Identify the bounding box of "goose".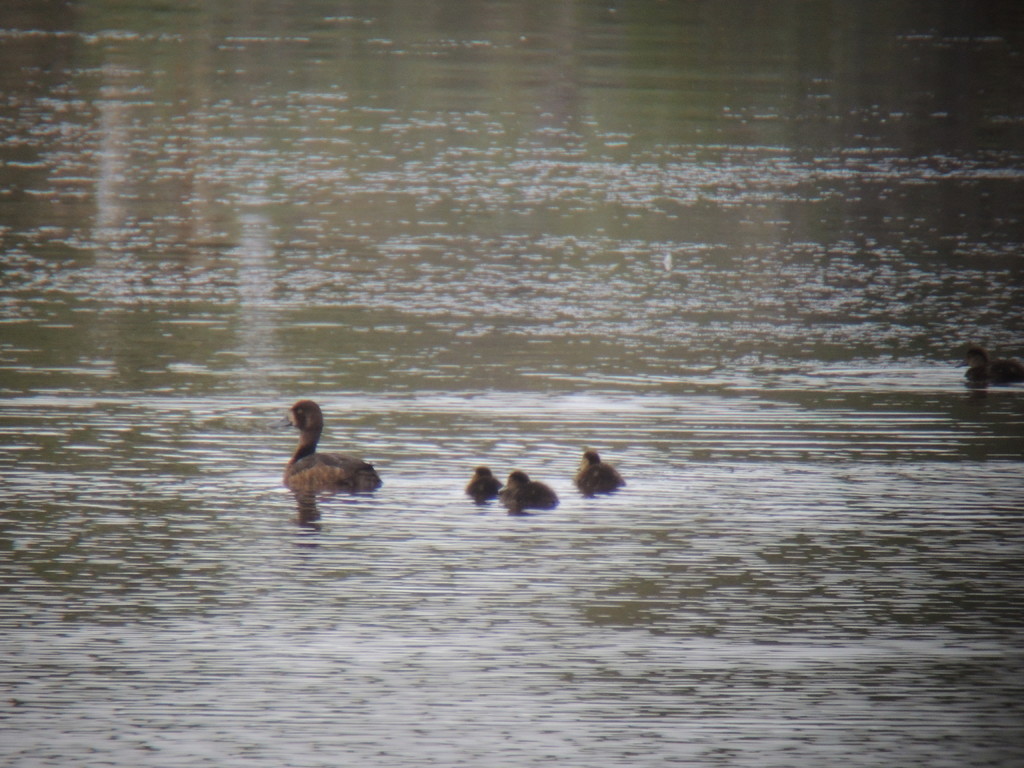
select_region(501, 472, 562, 511).
